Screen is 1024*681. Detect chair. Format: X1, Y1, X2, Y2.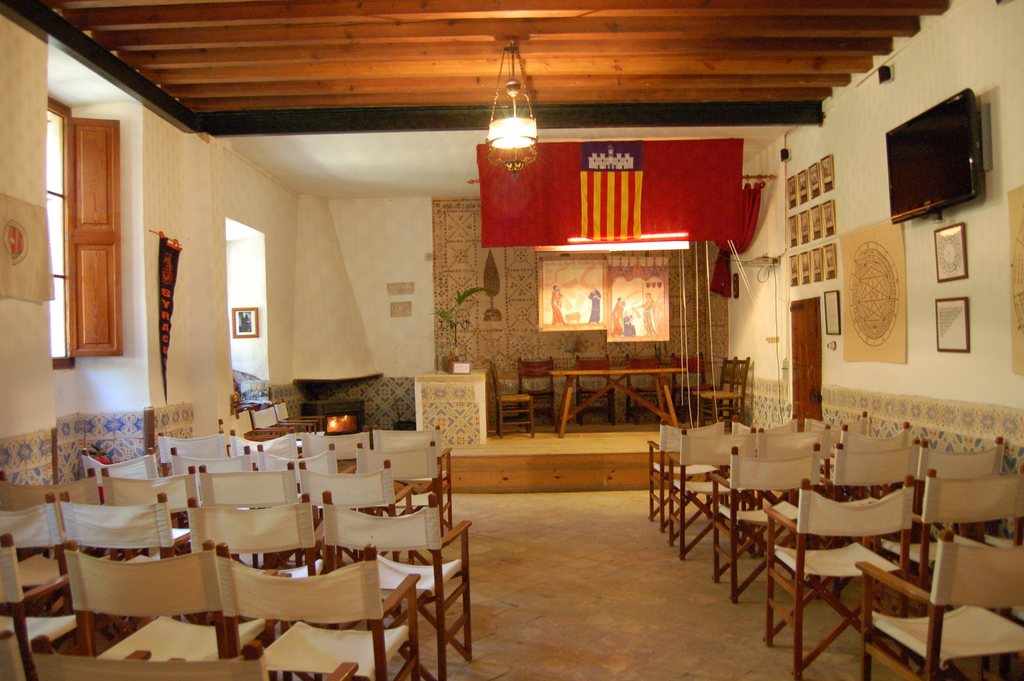
664, 428, 755, 557.
